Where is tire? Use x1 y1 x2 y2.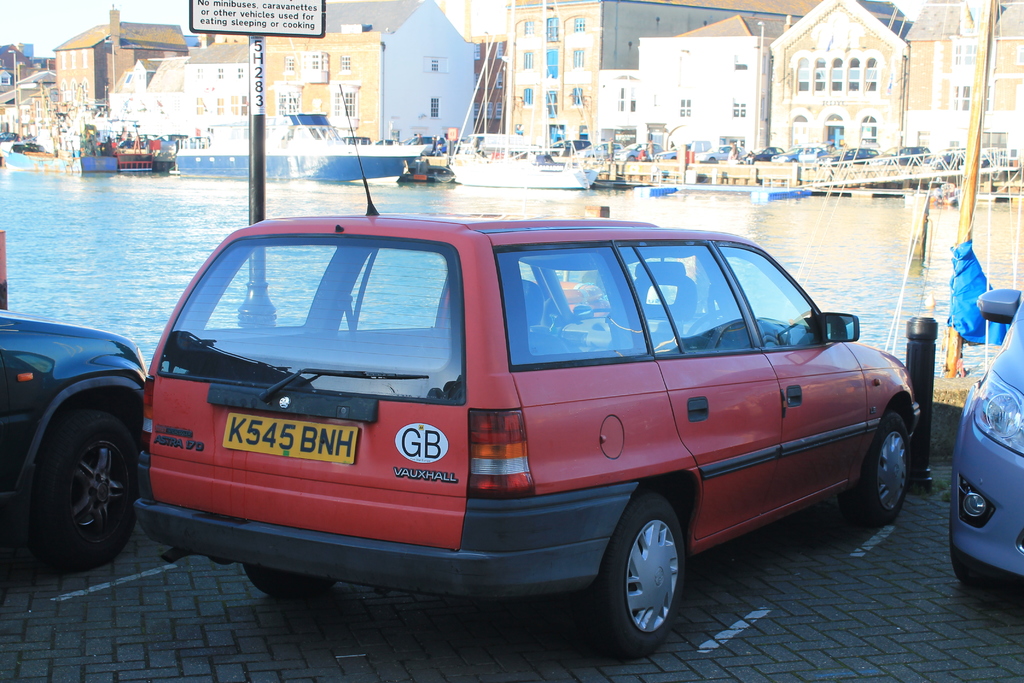
604 495 689 662.
